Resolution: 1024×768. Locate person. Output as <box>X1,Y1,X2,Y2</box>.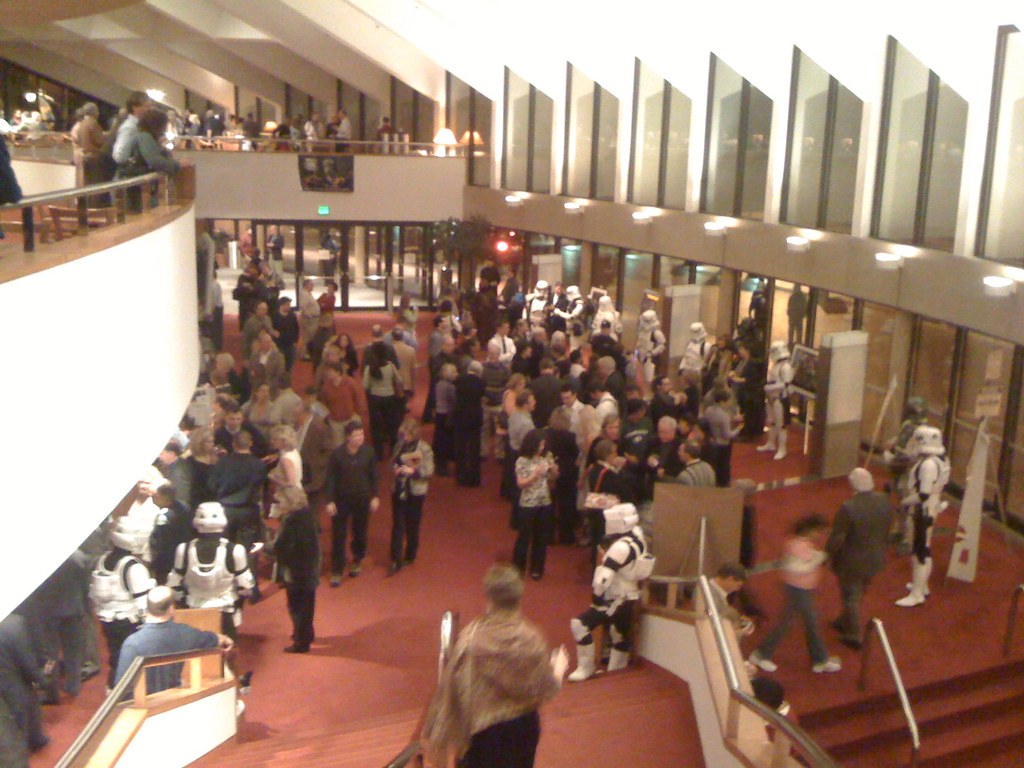
<box>215,404,262,446</box>.
